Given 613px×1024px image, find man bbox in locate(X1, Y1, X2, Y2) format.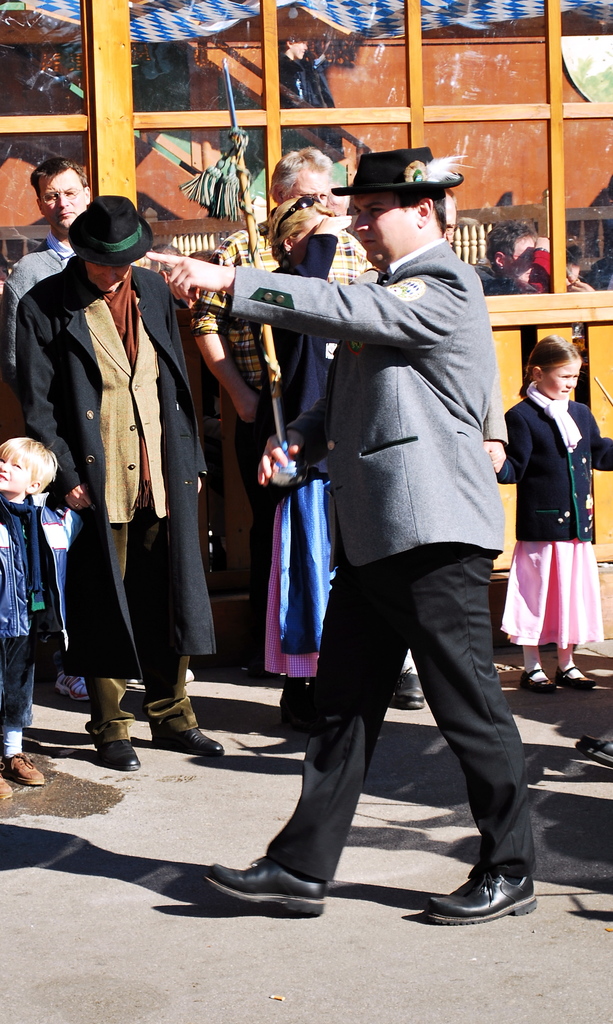
locate(15, 196, 227, 772).
